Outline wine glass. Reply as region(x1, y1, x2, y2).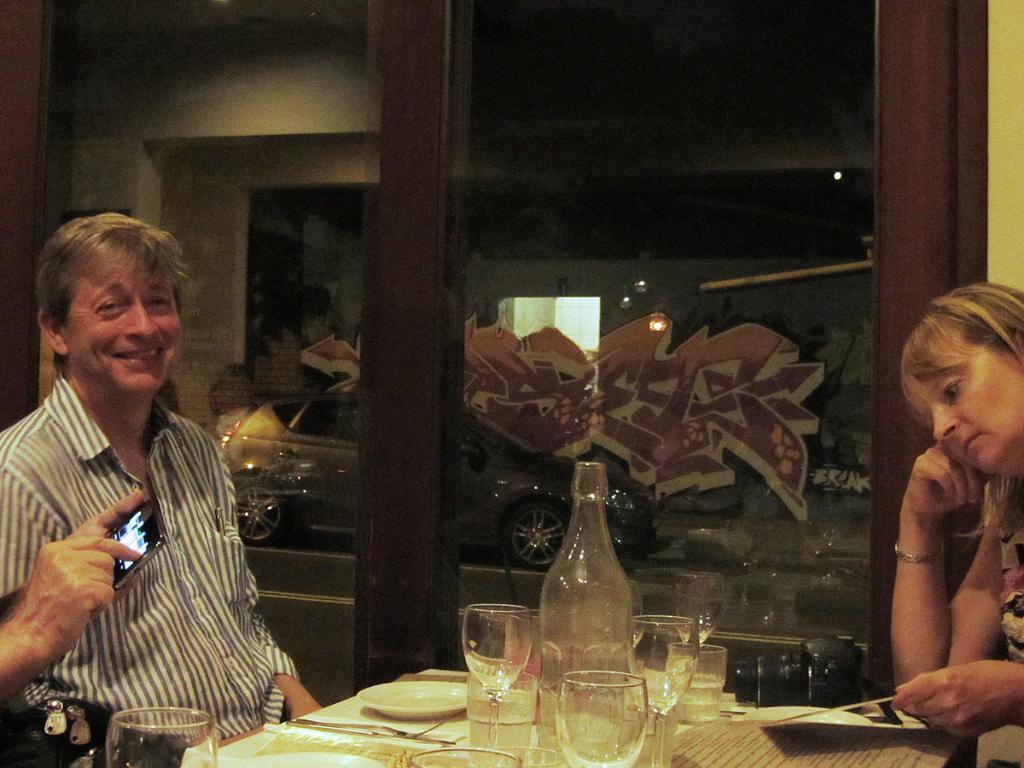
region(409, 749, 516, 766).
